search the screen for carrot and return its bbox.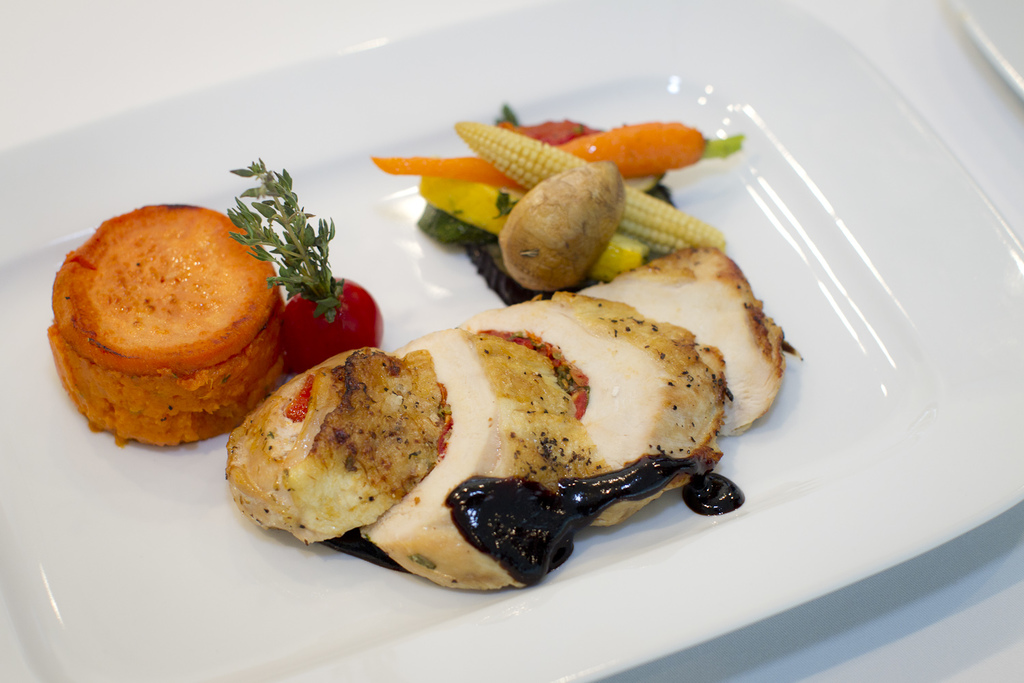
Found: [left=588, top=115, right=720, bottom=189].
